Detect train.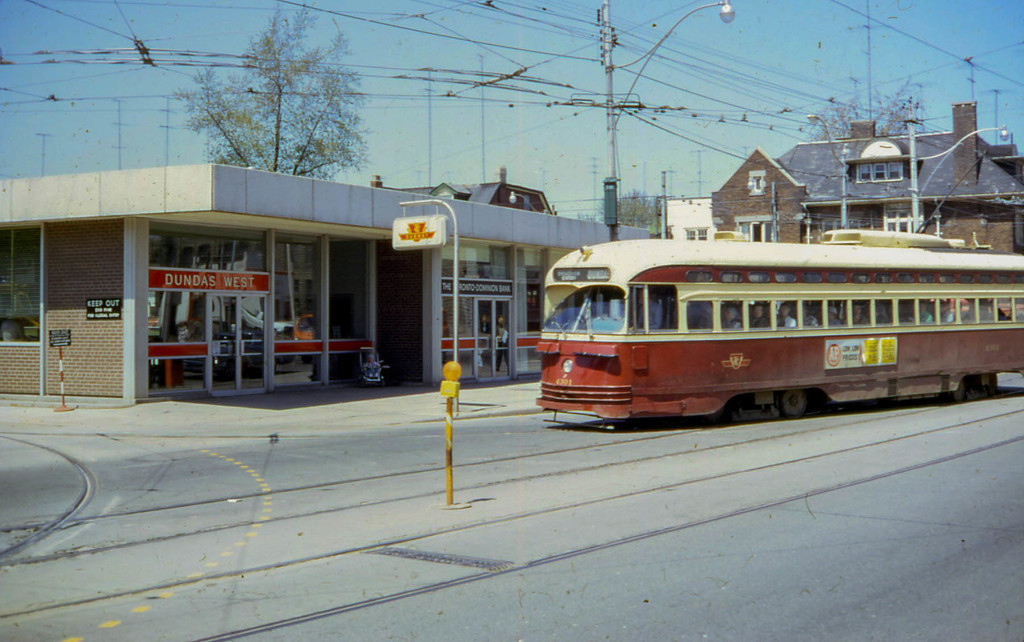
Detected at detection(538, 150, 1023, 419).
